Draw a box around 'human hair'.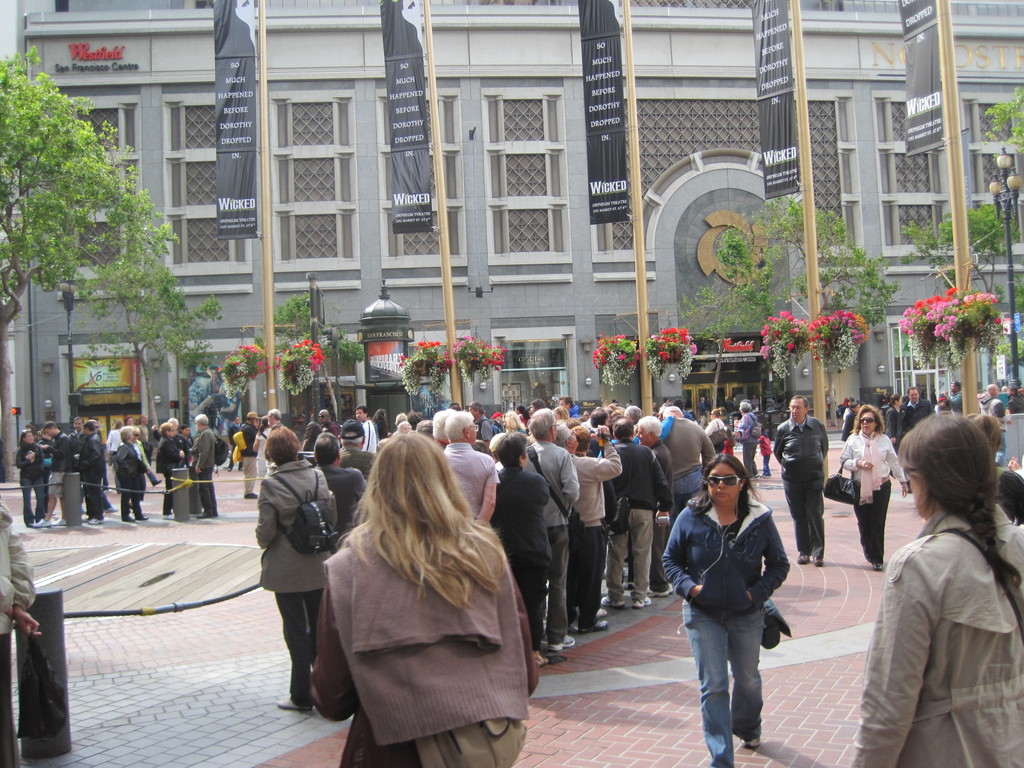
box=[312, 432, 340, 463].
